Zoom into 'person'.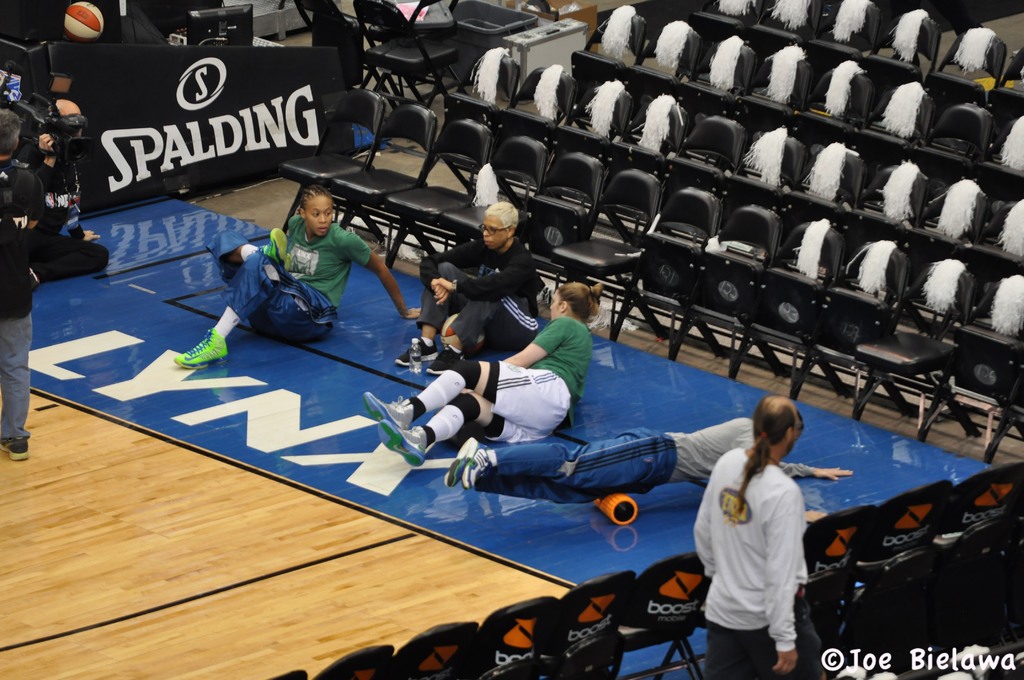
Zoom target: box=[362, 282, 604, 462].
